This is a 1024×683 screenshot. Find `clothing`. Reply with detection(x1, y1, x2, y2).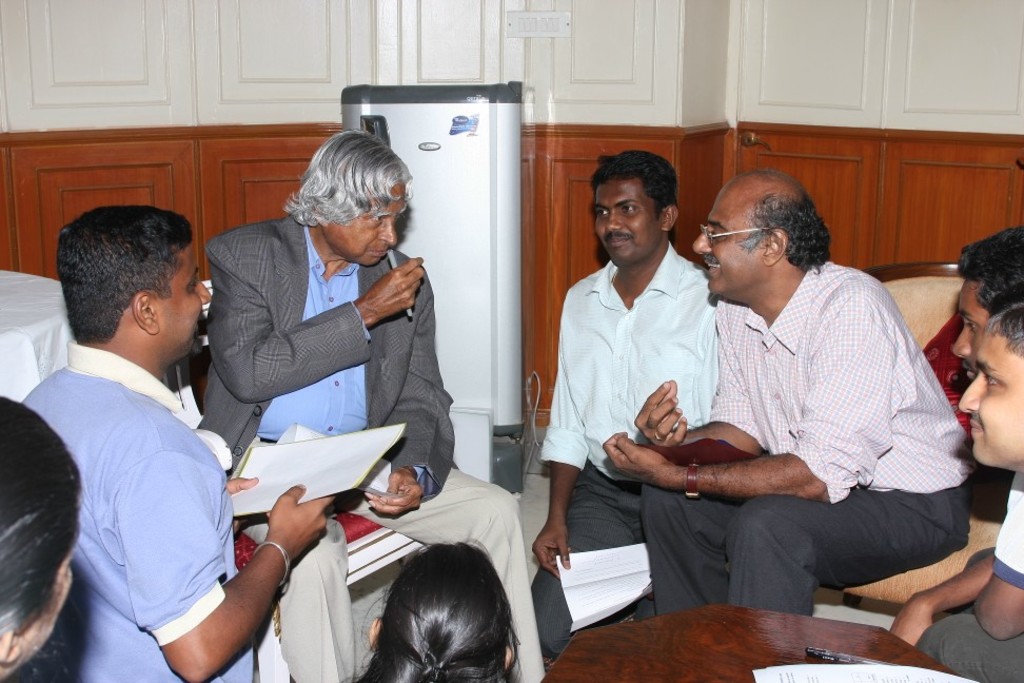
detection(201, 200, 549, 682).
